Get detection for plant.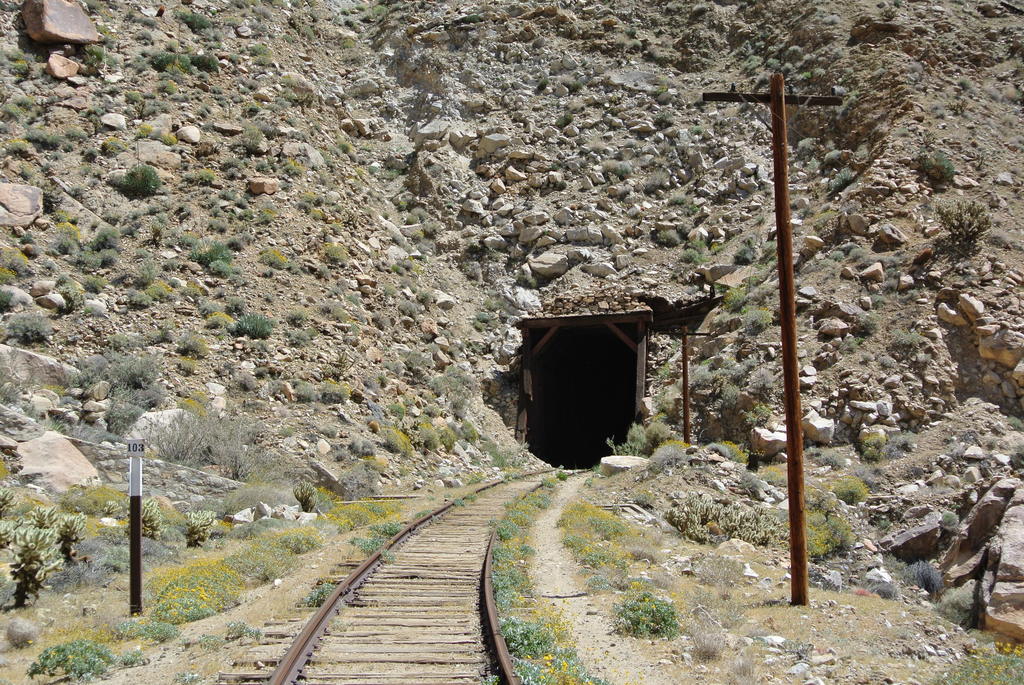
Detection: crop(657, 225, 686, 248).
